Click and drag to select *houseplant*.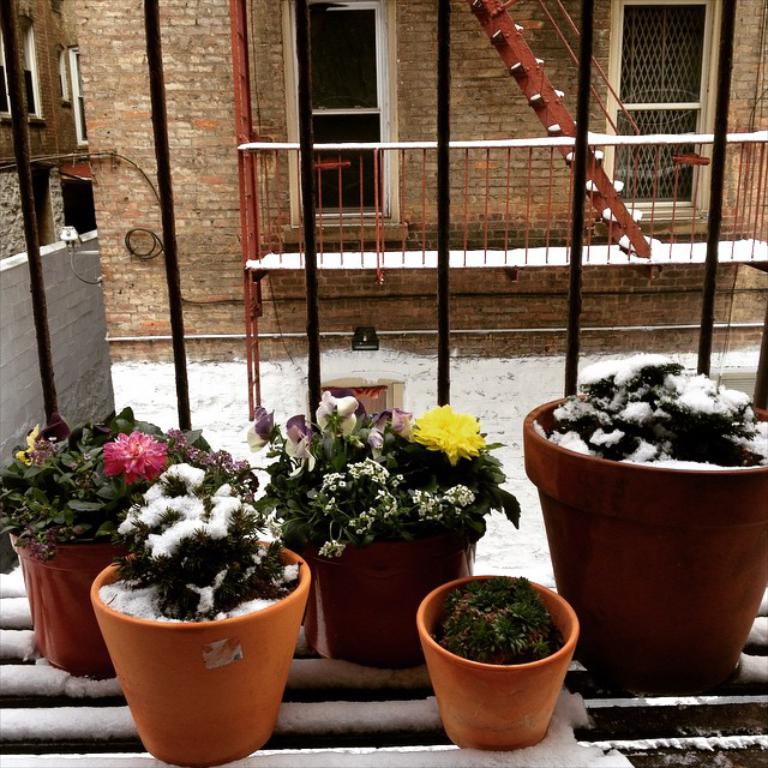
Selection: l=245, t=384, r=521, b=660.
